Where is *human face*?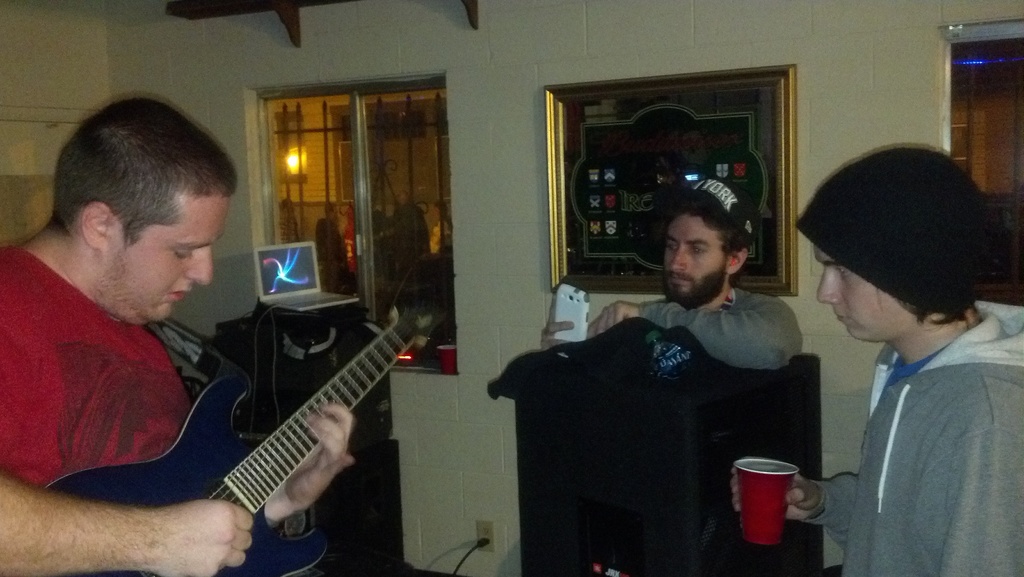
l=815, t=248, r=918, b=337.
